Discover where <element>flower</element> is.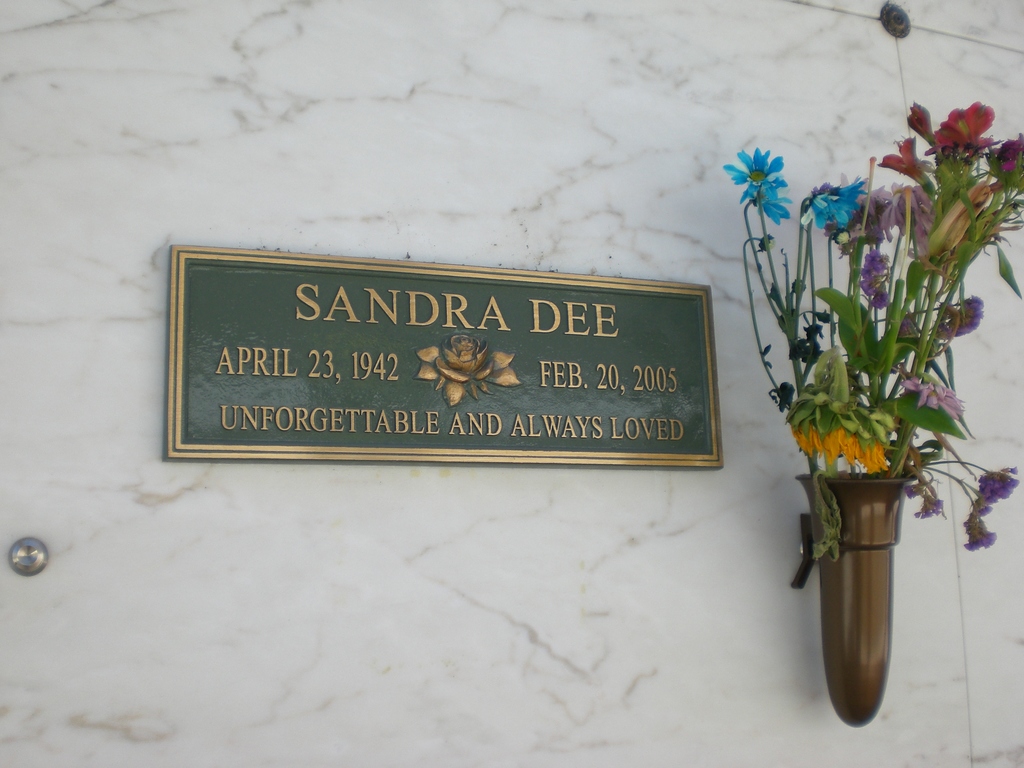
Discovered at Rect(901, 376, 964, 424).
